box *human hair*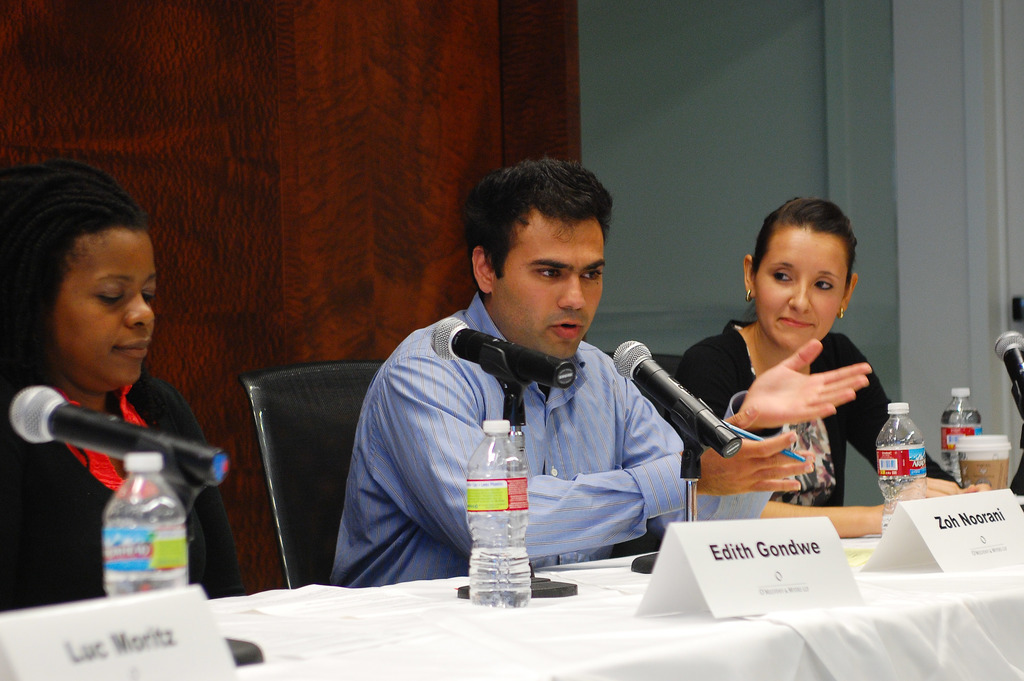
455/158/620/309
